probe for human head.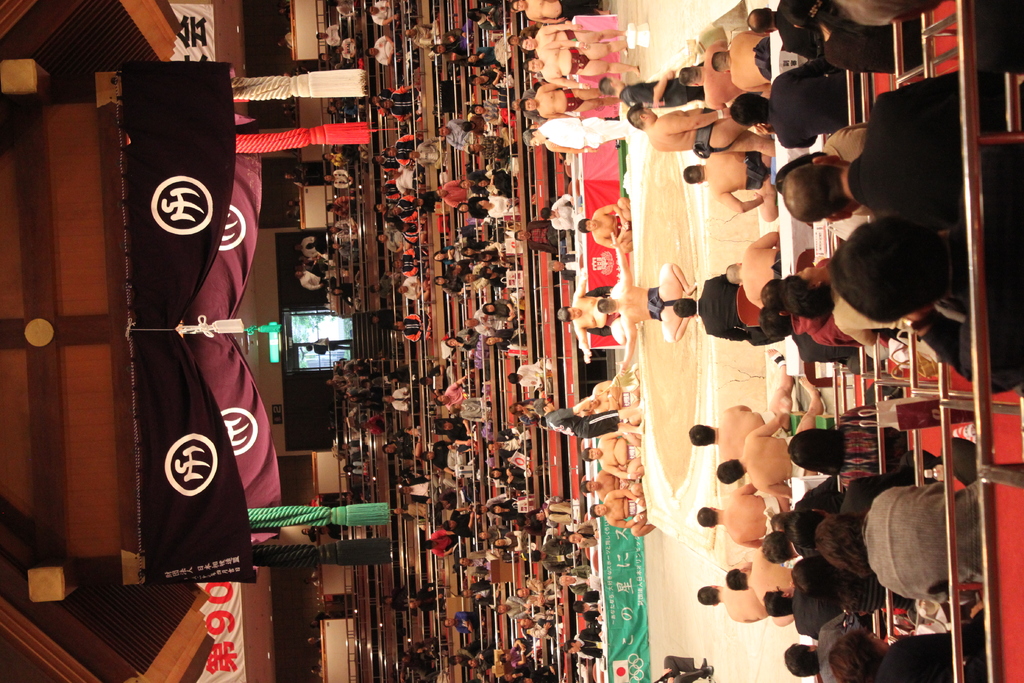
Probe result: box=[457, 201, 468, 212].
